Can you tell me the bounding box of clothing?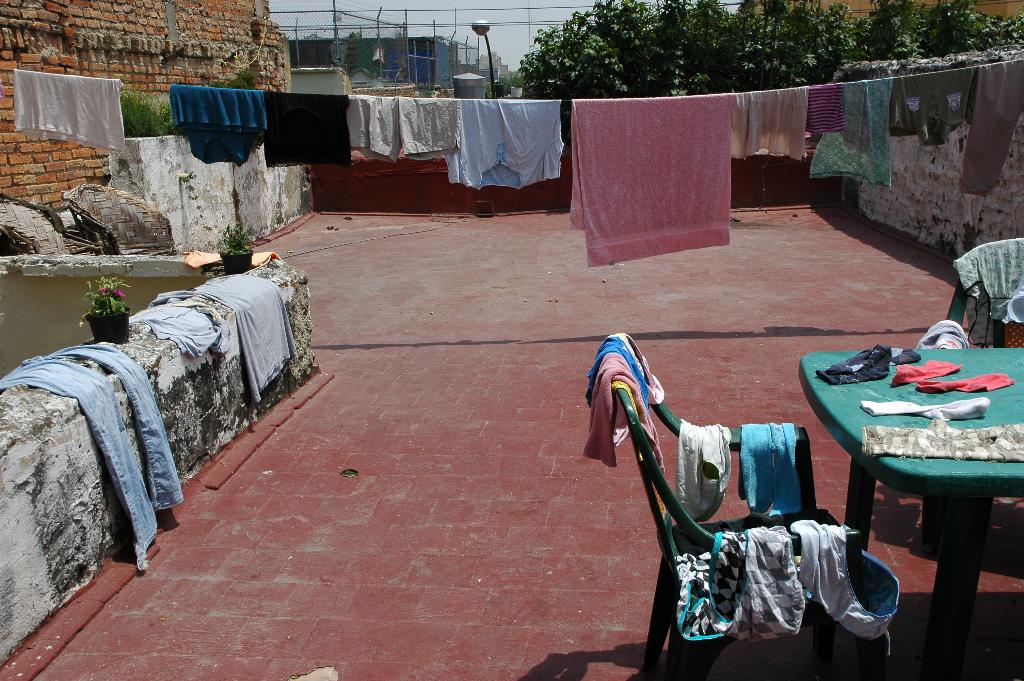
x1=444 y1=99 x2=564 y2=191.
